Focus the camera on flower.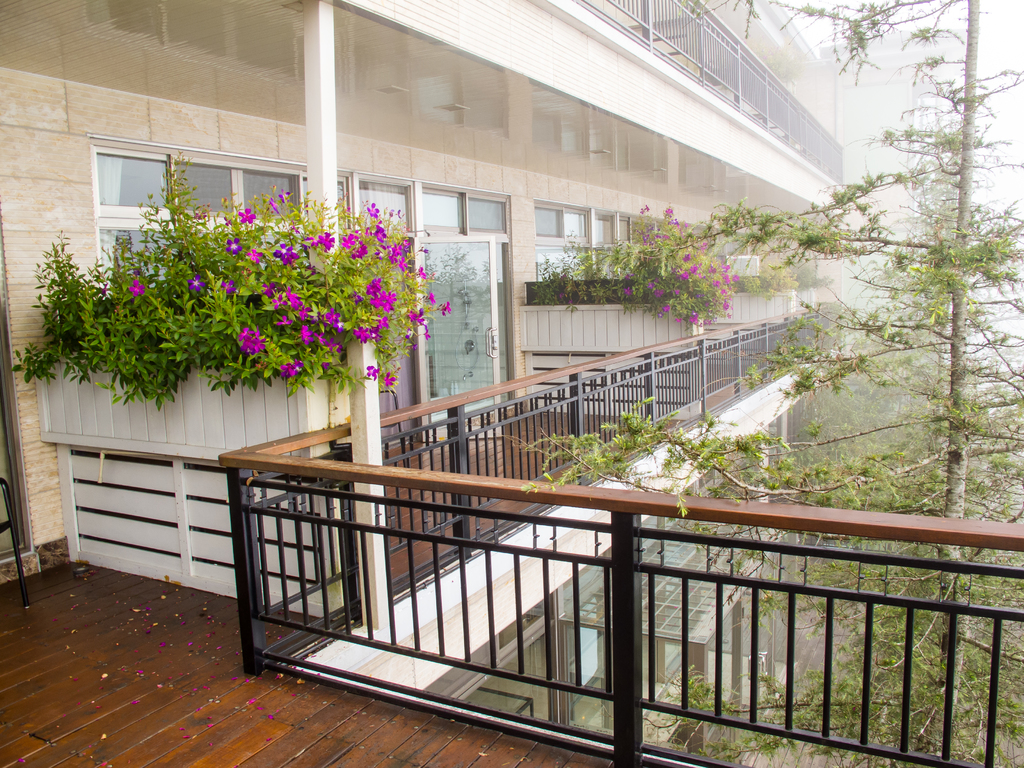
Focus region: box(387, 373, 394, 386).
